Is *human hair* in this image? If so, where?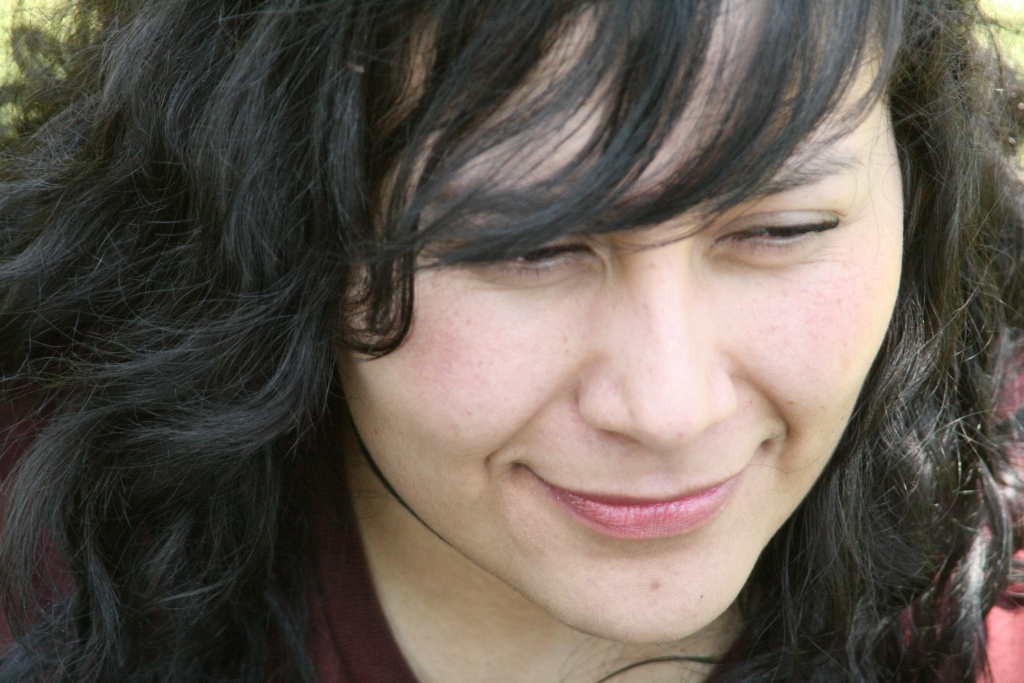
Yes, at <bbox>0, 0, 1023, 682</bbox>.
